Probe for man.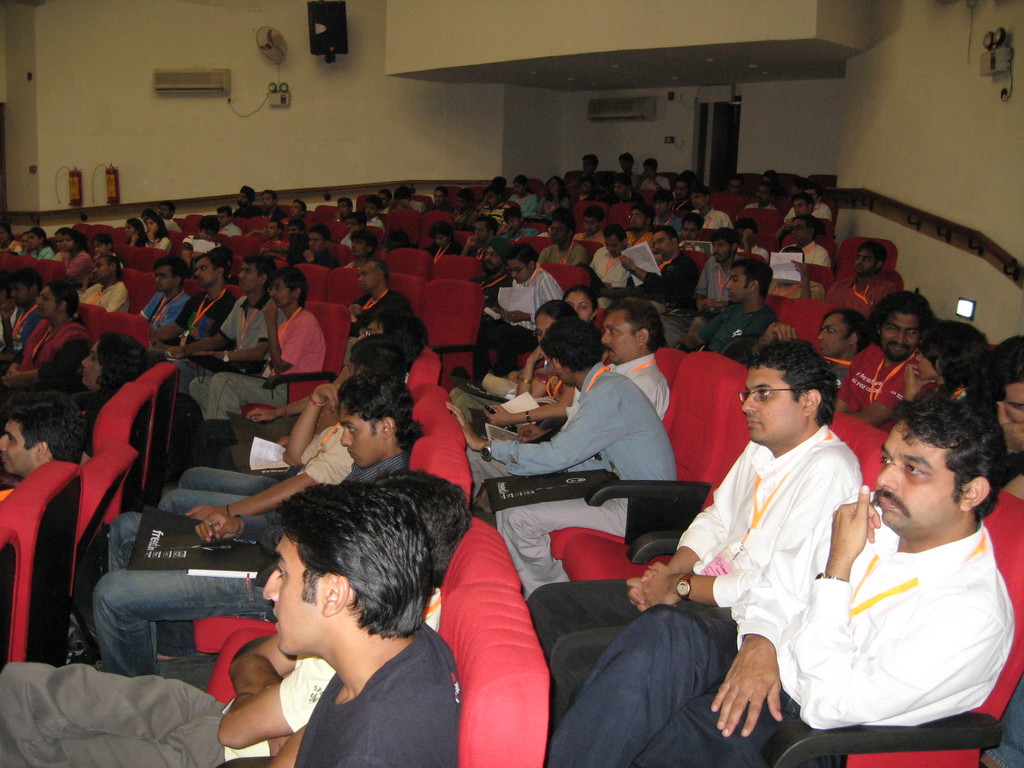
Probe result: box=[759, 209, 836, 287].
